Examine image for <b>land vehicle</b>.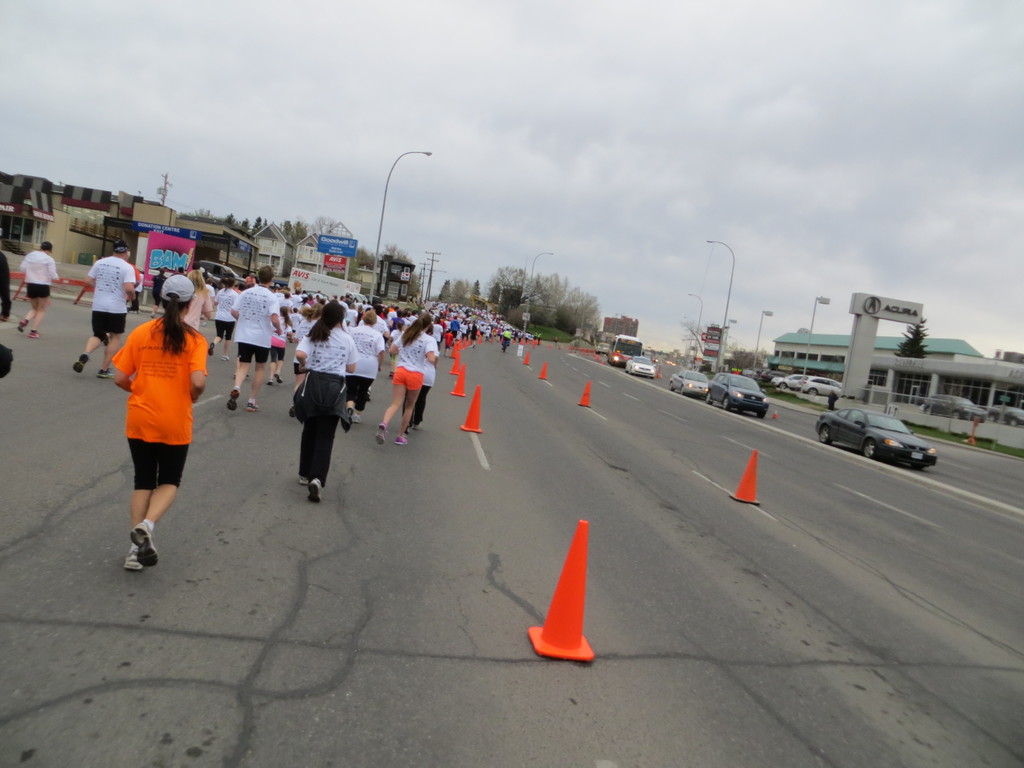
Examination result: (609, 334, 644, 366).
